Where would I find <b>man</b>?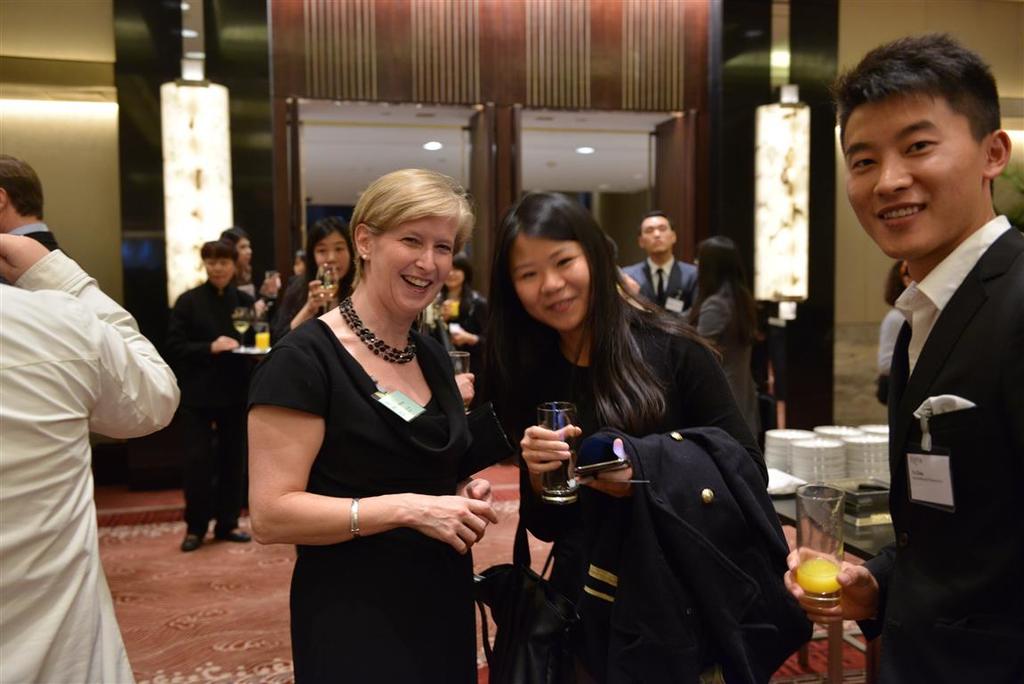
At bbox=[622, 212, 698, 319].
